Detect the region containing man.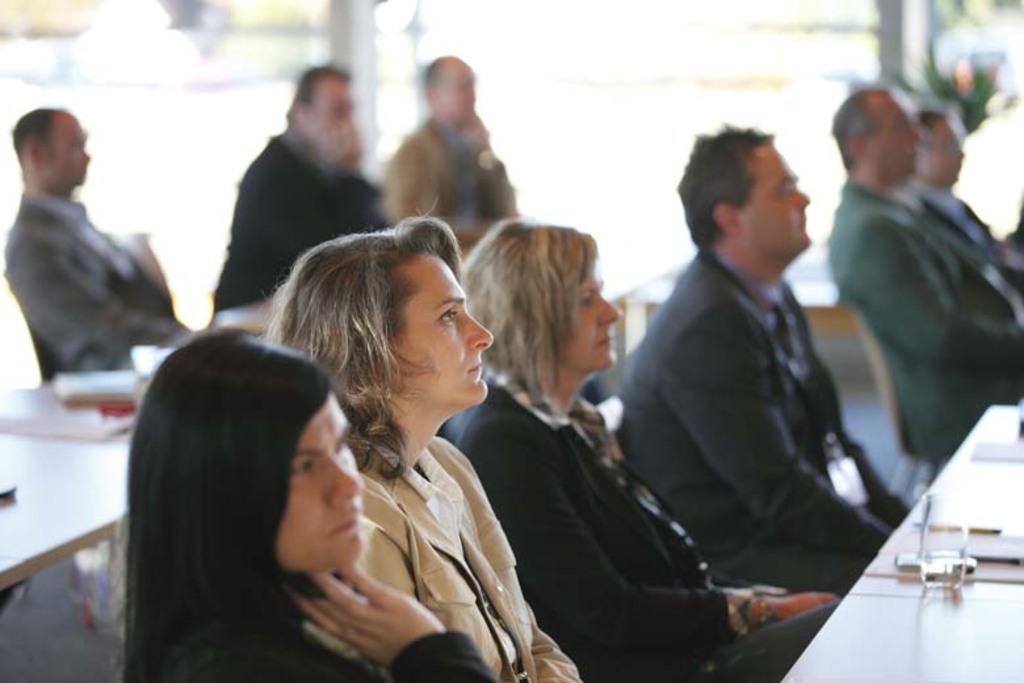
[x1=4, y1=108, x2=193, y2=386].
